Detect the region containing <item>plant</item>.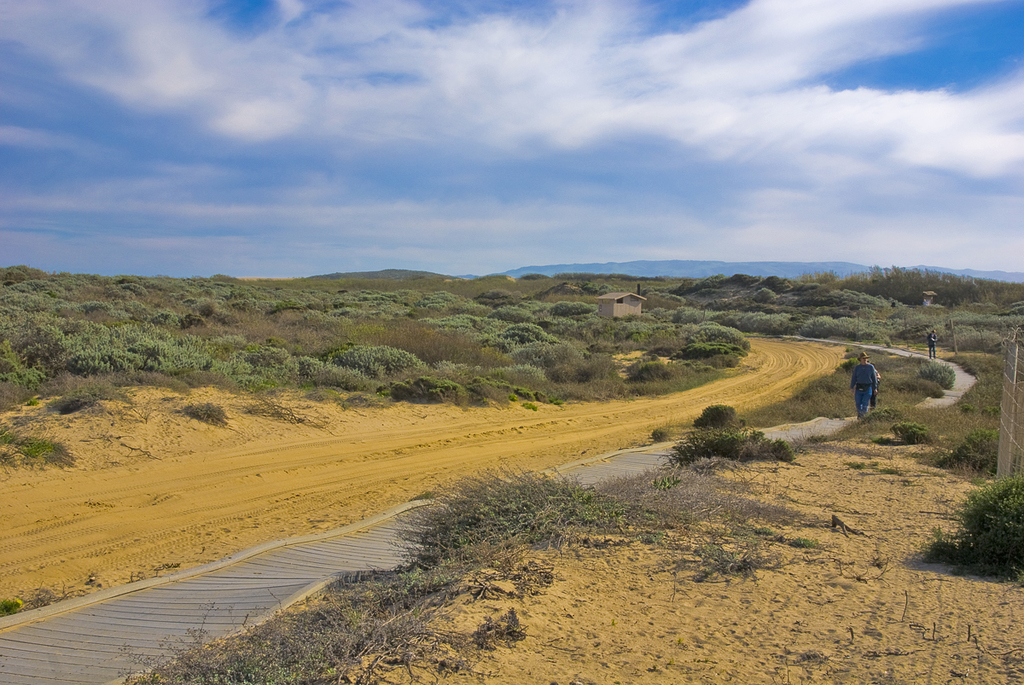
Rect(474, 380, 562, 407).
